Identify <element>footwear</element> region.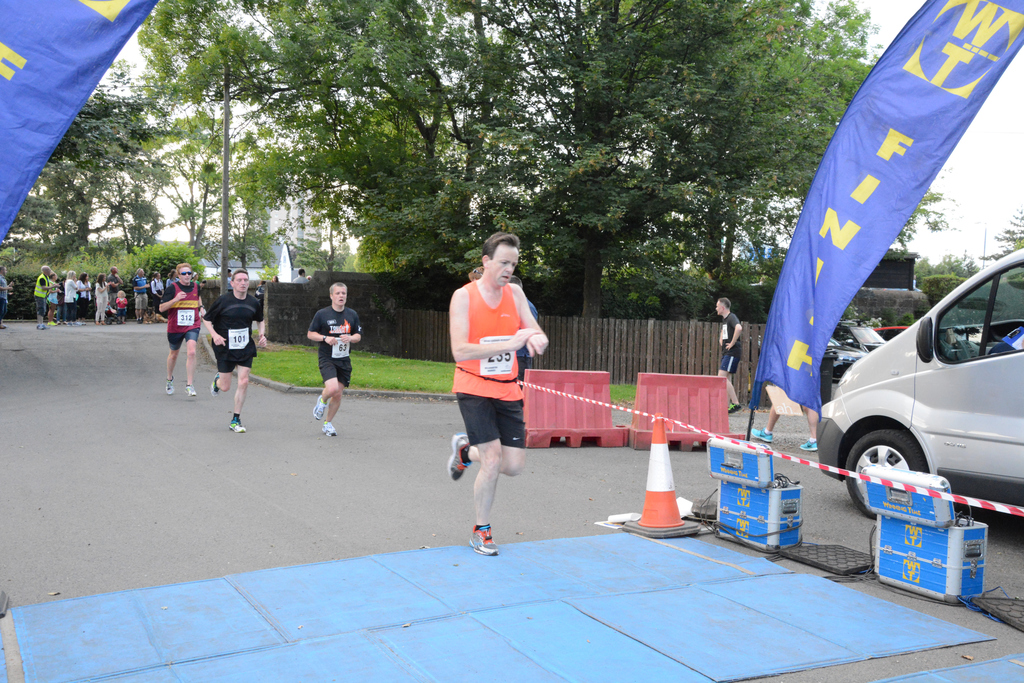
Region: (0, 324, 3, 330).
